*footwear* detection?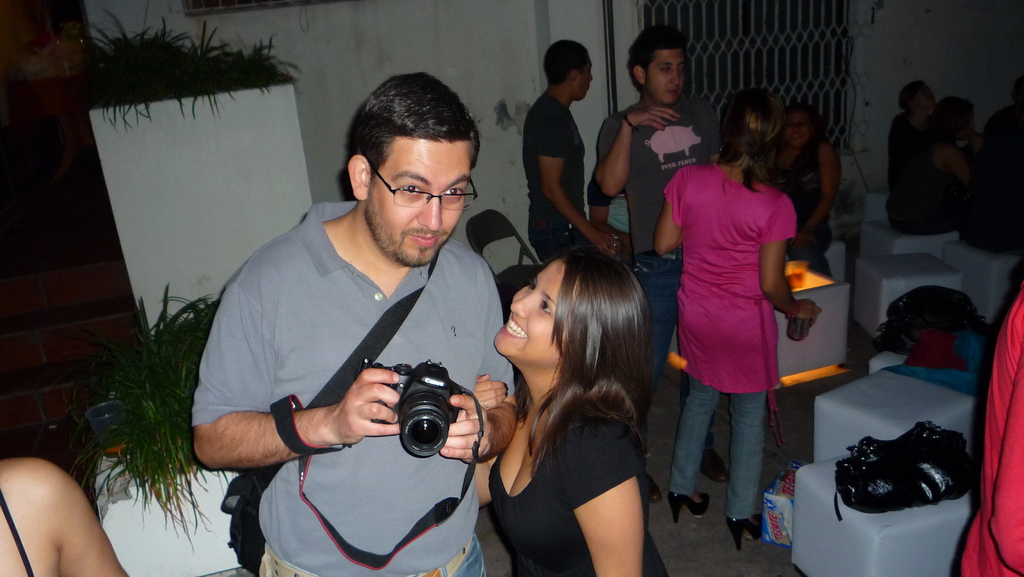
(646, 471, 660, 505)
